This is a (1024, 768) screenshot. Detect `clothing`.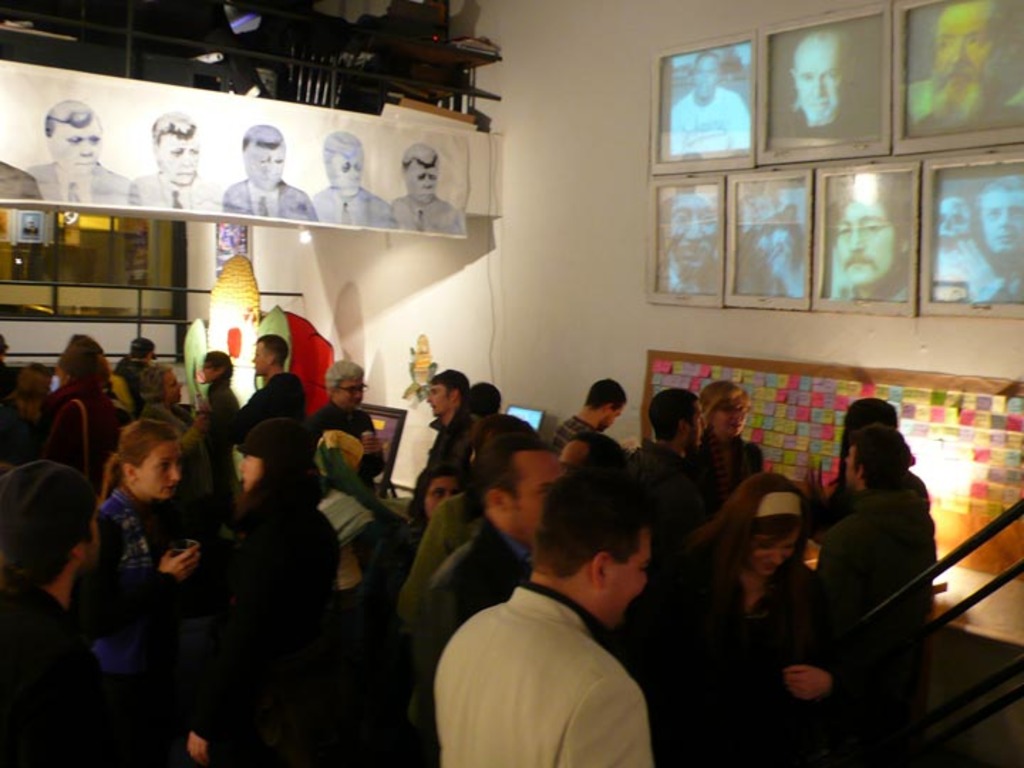
locate(410, 404, 485, 506).
